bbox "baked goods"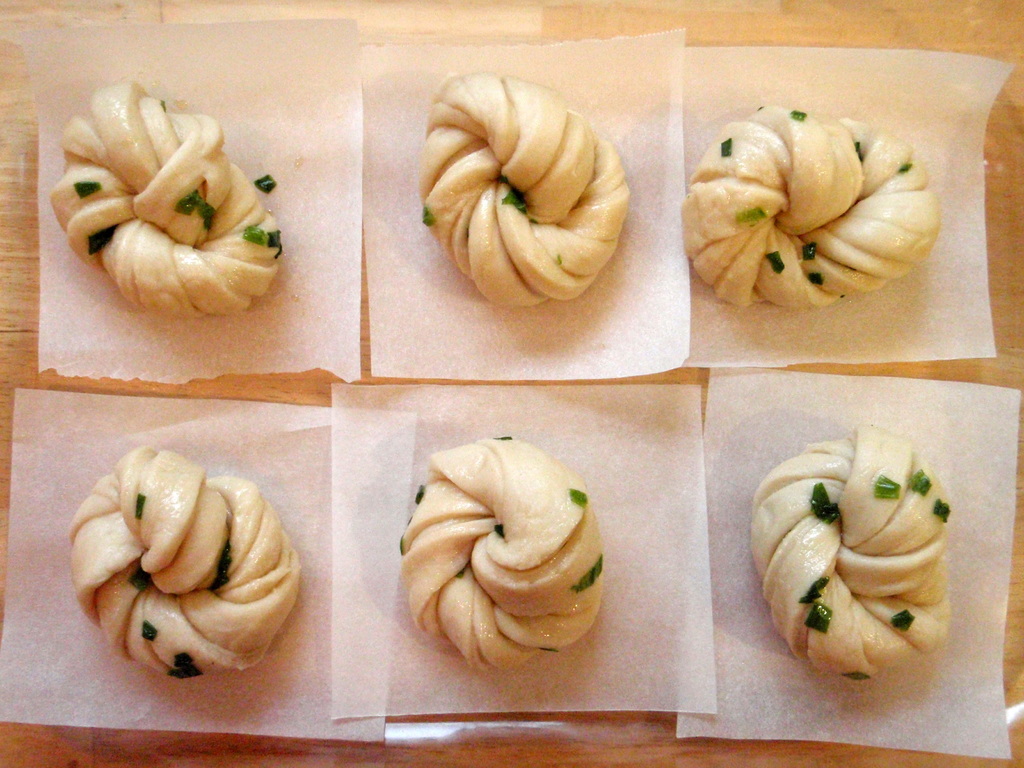
rect(73, 458, 298, 687)
